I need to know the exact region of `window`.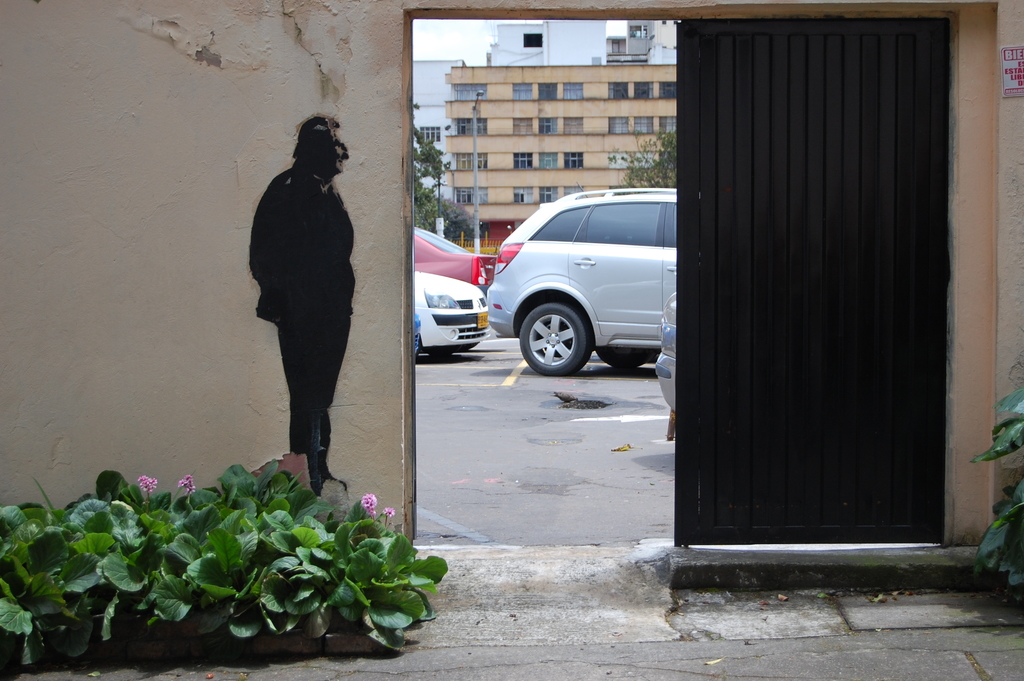
Region: crop(659, 82, 677, 100).
